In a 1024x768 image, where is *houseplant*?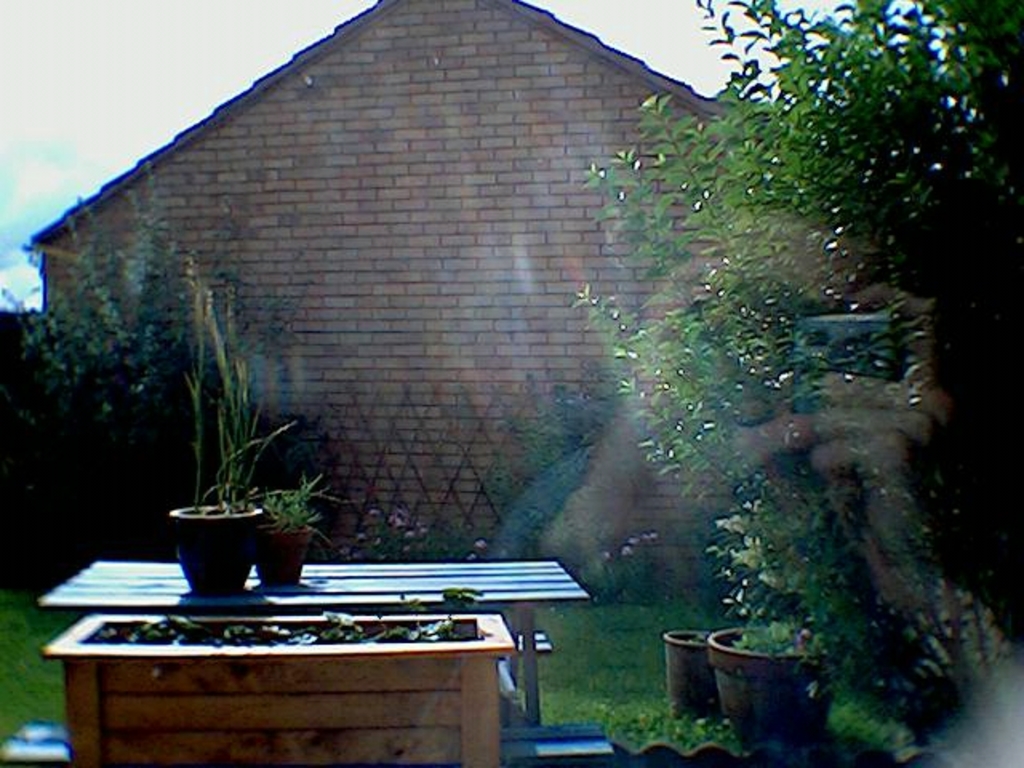
(x1=710, y1=611, x2=856, y2=766).
